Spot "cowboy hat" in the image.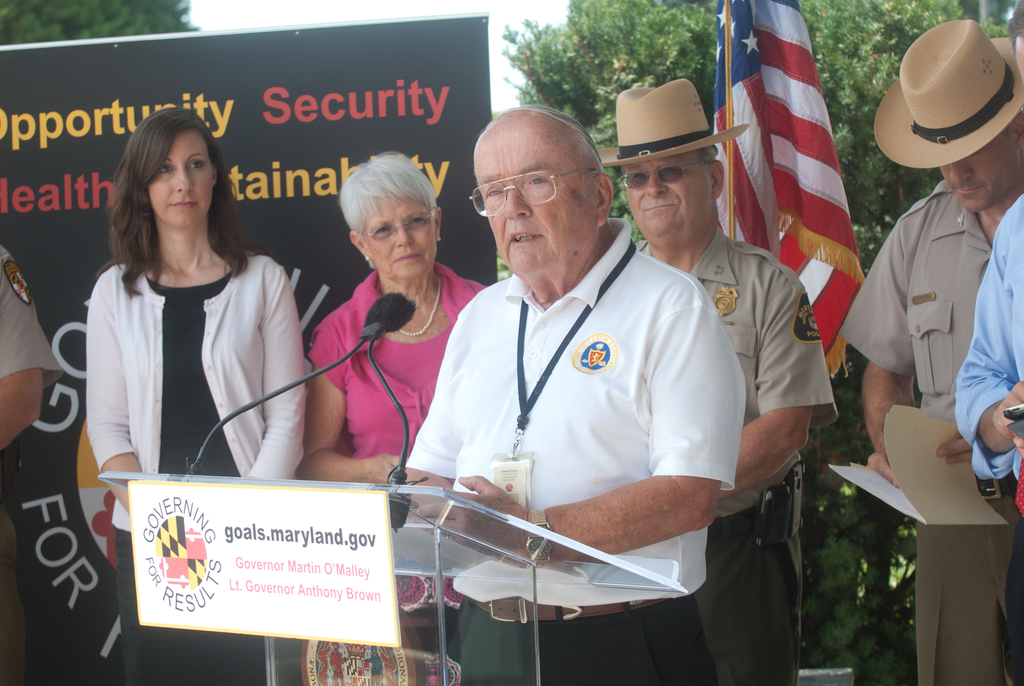
"cowboy hat" found at region(884, 11, 1018, 188).
